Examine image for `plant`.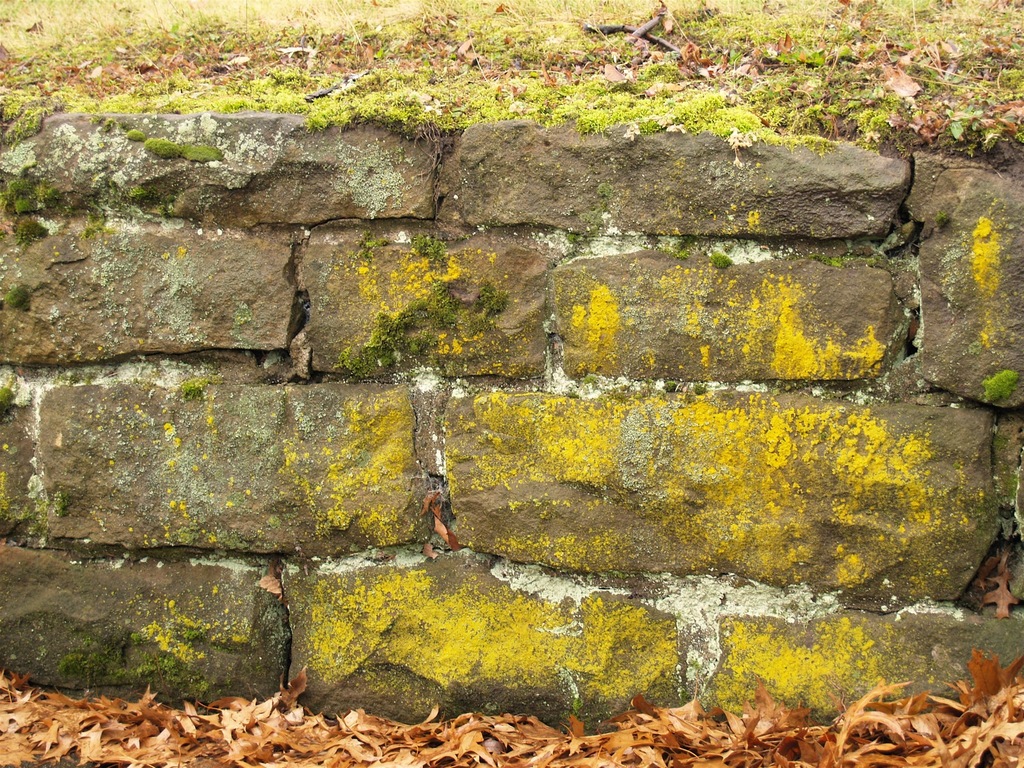
Examination result: 0,184,49,220.
